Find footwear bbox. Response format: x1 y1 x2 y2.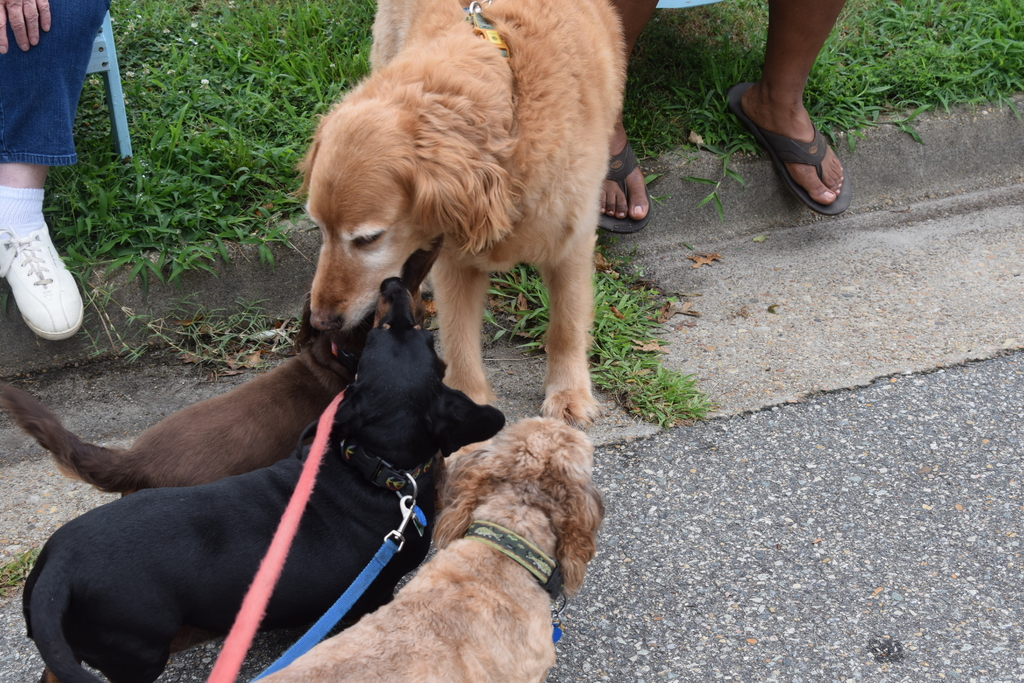
745 67 864 211.
